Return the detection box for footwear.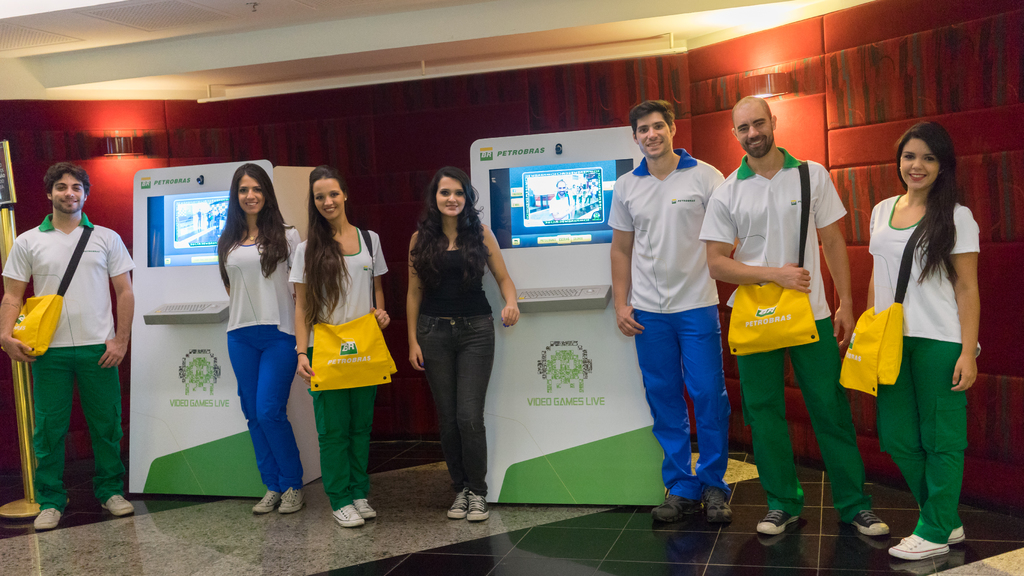
region(280, 490, 302, 512).
